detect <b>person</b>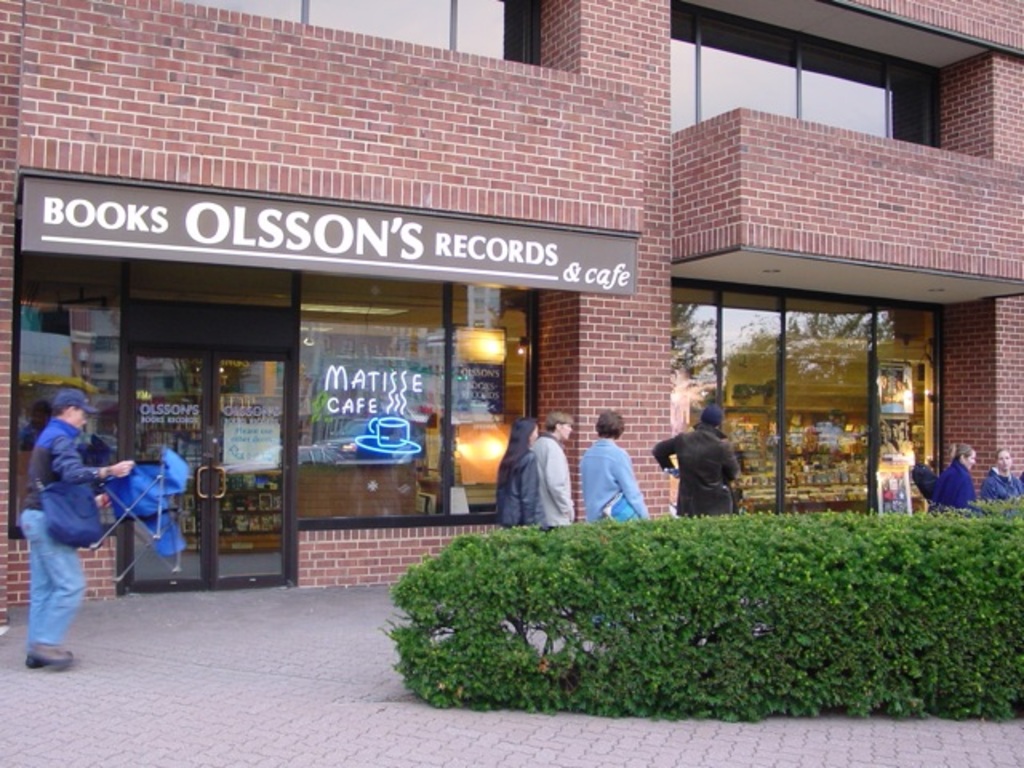
x1=14 y1=371 x2=122 y2=664
